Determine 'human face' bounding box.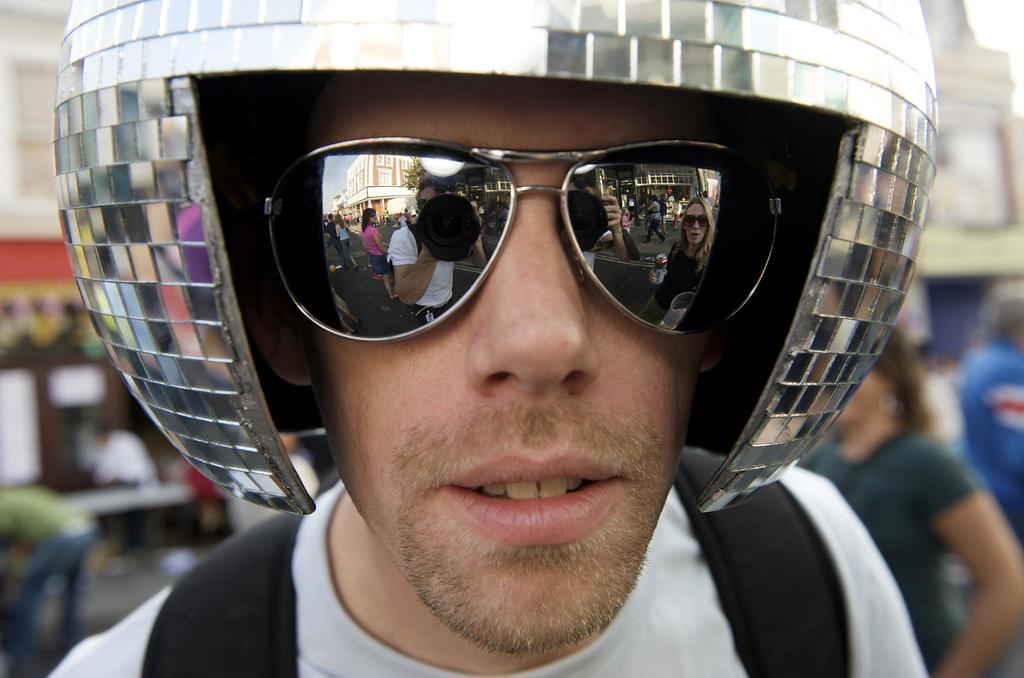
Determined: box=[685, 206, 707, 246].
